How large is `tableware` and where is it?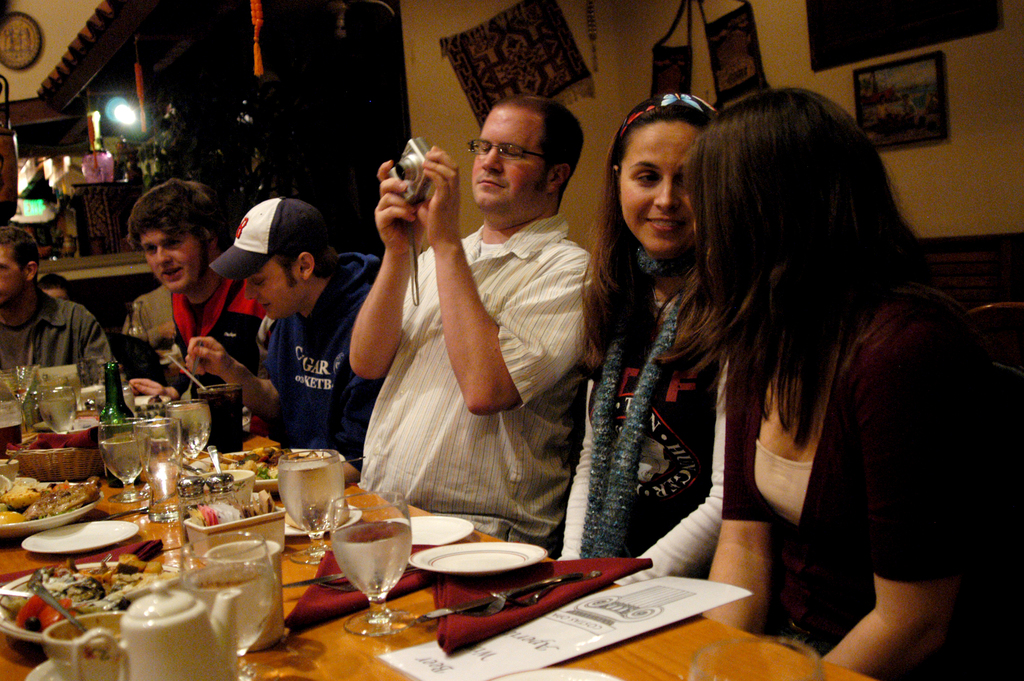
Bounding box: 183,469,257,507.
